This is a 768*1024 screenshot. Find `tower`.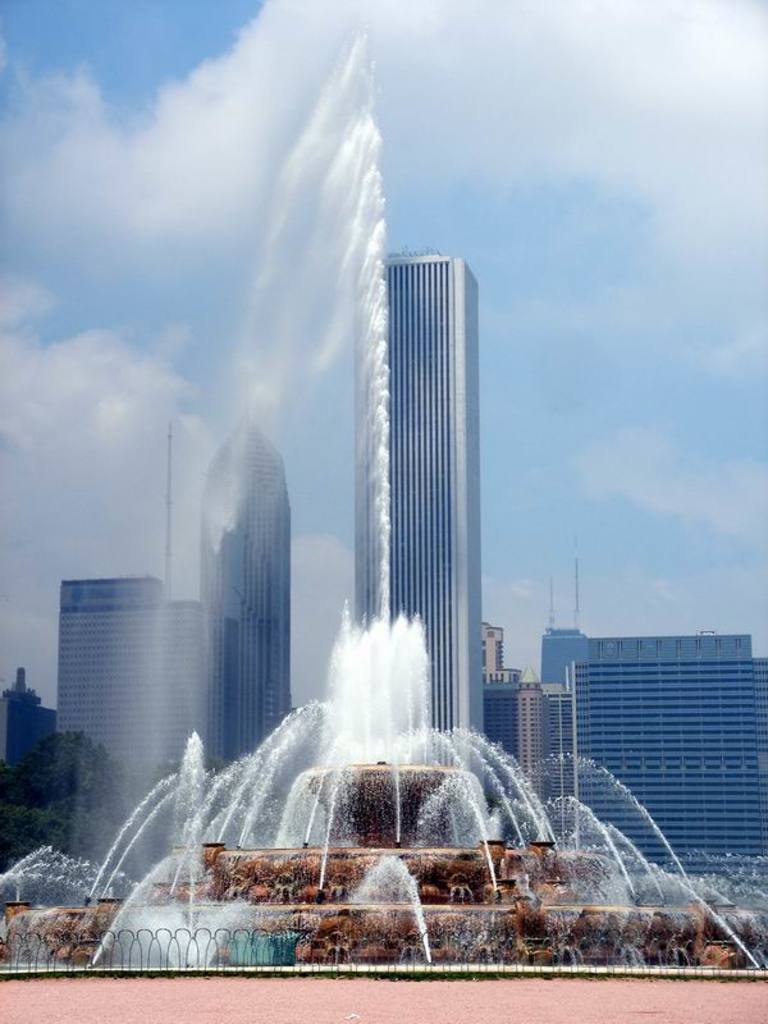
Bounding box: <box>60,579,155,869</box>.
